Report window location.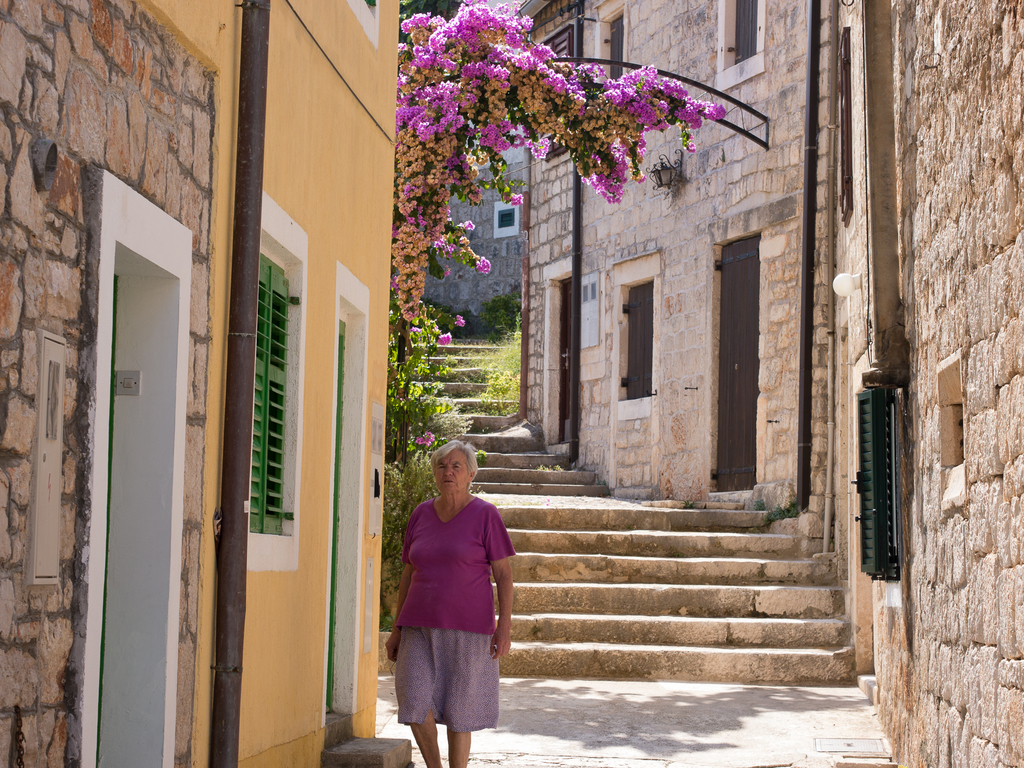
Report: <box>603,13,636,87</box>.
